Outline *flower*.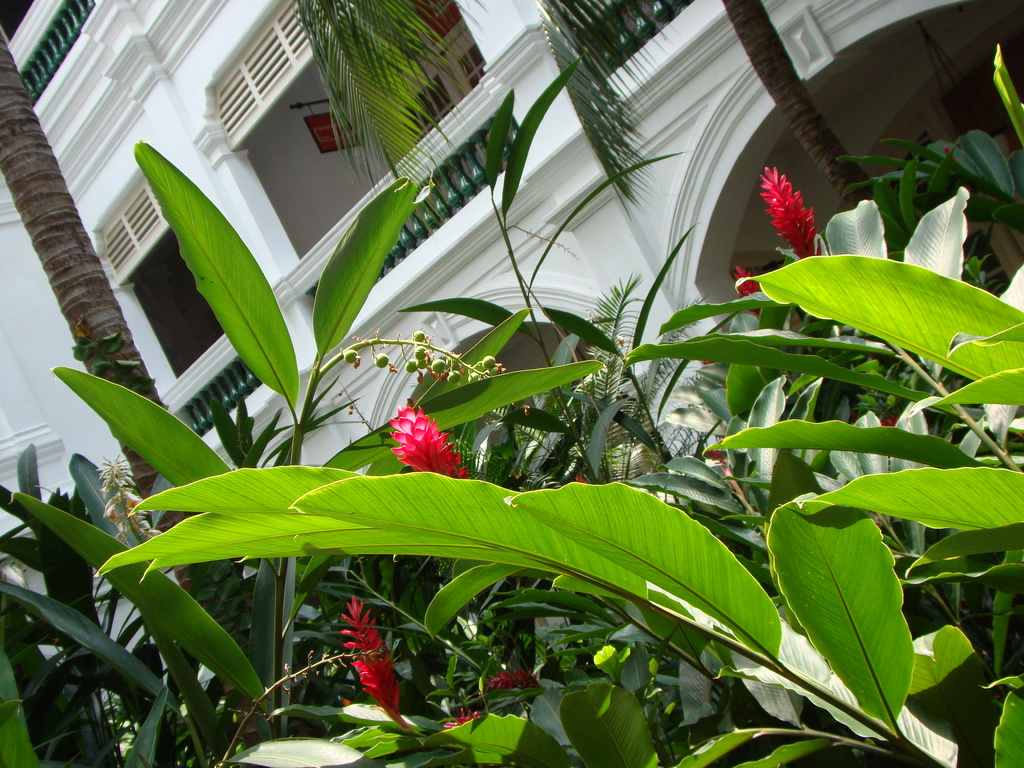
Outline: [755, 156, 835, 252].
